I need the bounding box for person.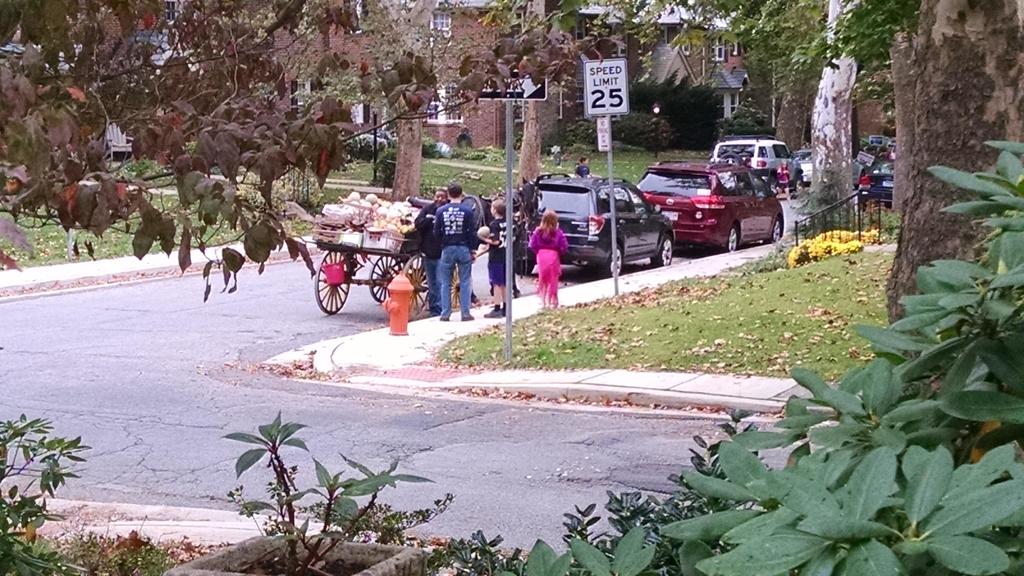
Here it is: <box>433,180,479,321</box>.
